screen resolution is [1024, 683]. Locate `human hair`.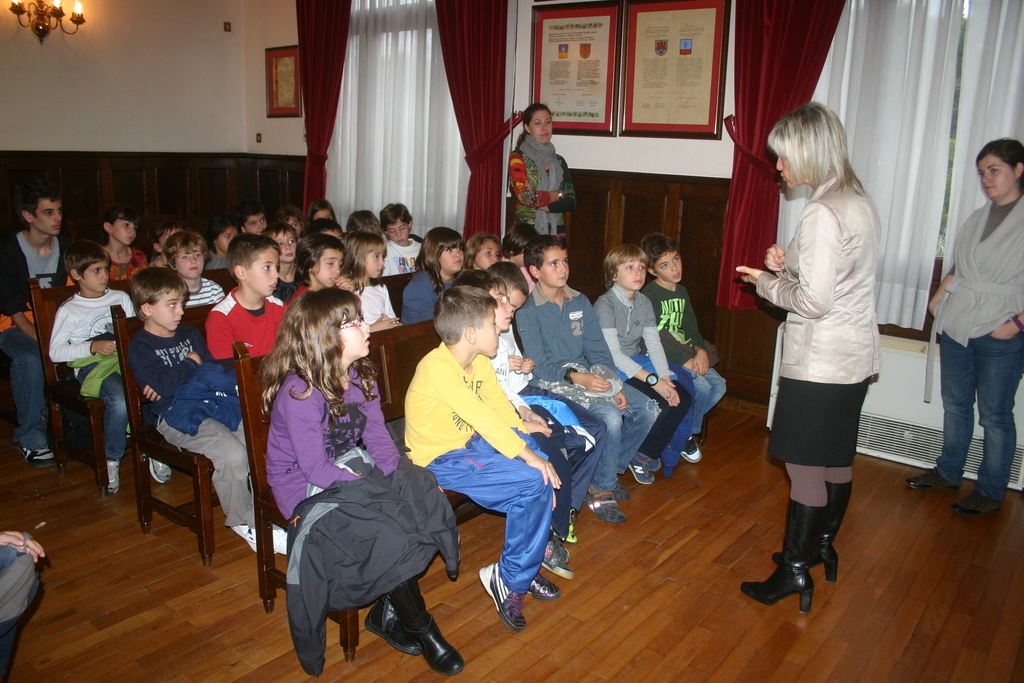
x1=221, y1=235, x2=283, y2=276.
